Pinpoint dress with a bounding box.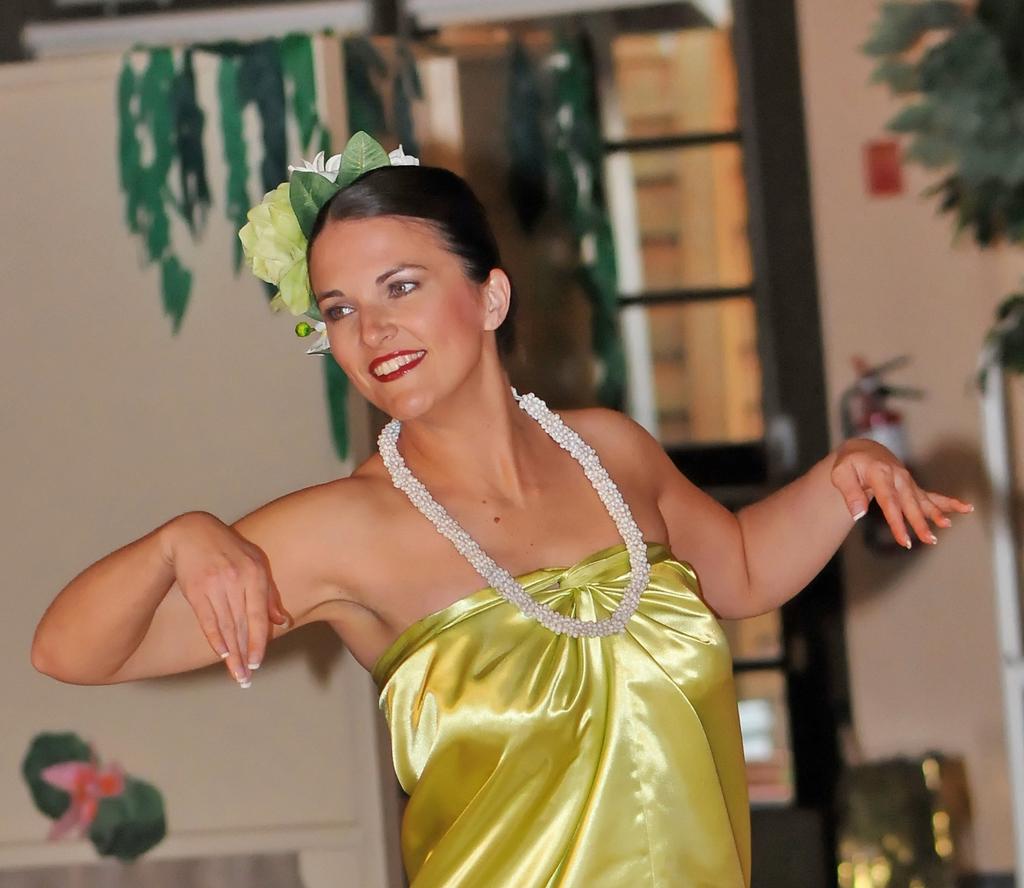
371/543/749/887.
